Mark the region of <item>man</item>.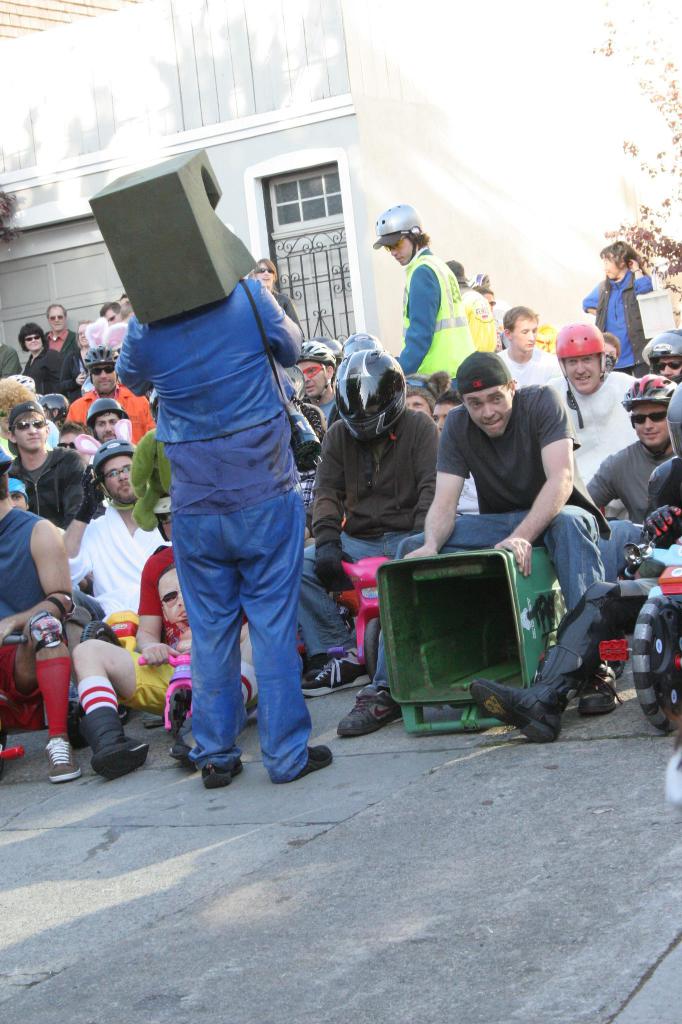
Region: crop(465, 383, 681, 741).
